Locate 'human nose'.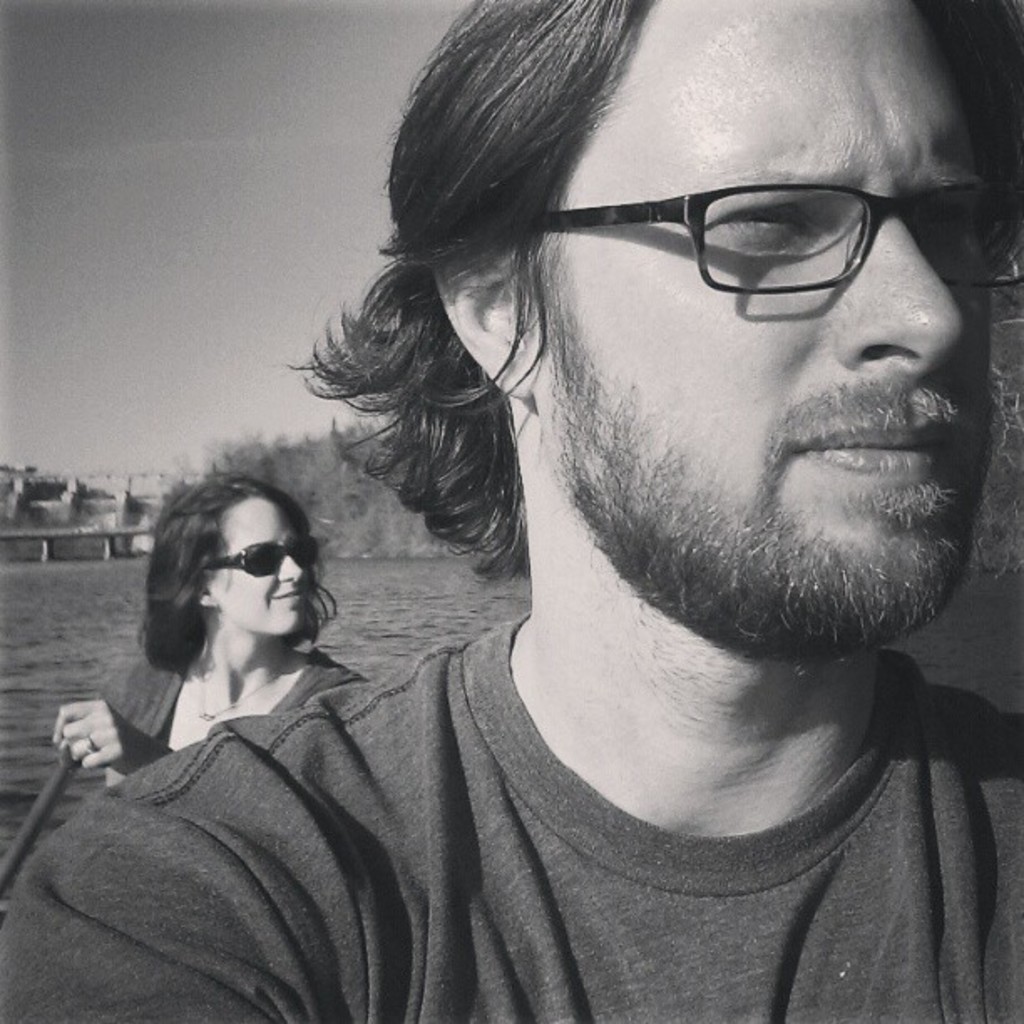
Bounding box: left=278, top=550, right=305, bottom=584.
